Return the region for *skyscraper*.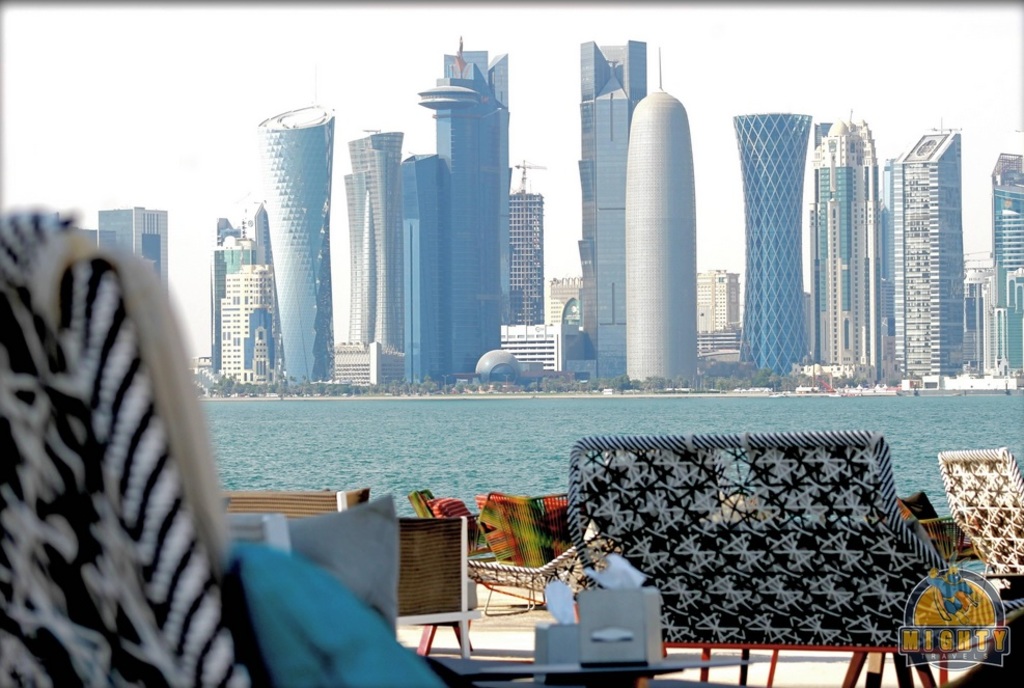
[402, 154, 453, 393].
